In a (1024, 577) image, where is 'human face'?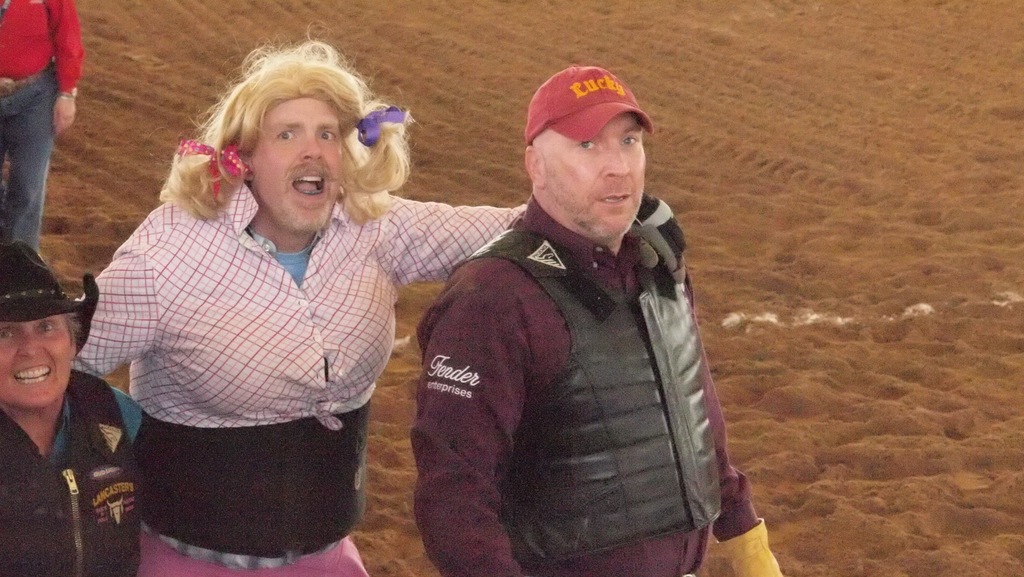
x1=0, y1=312, x2=73, y2=412.
